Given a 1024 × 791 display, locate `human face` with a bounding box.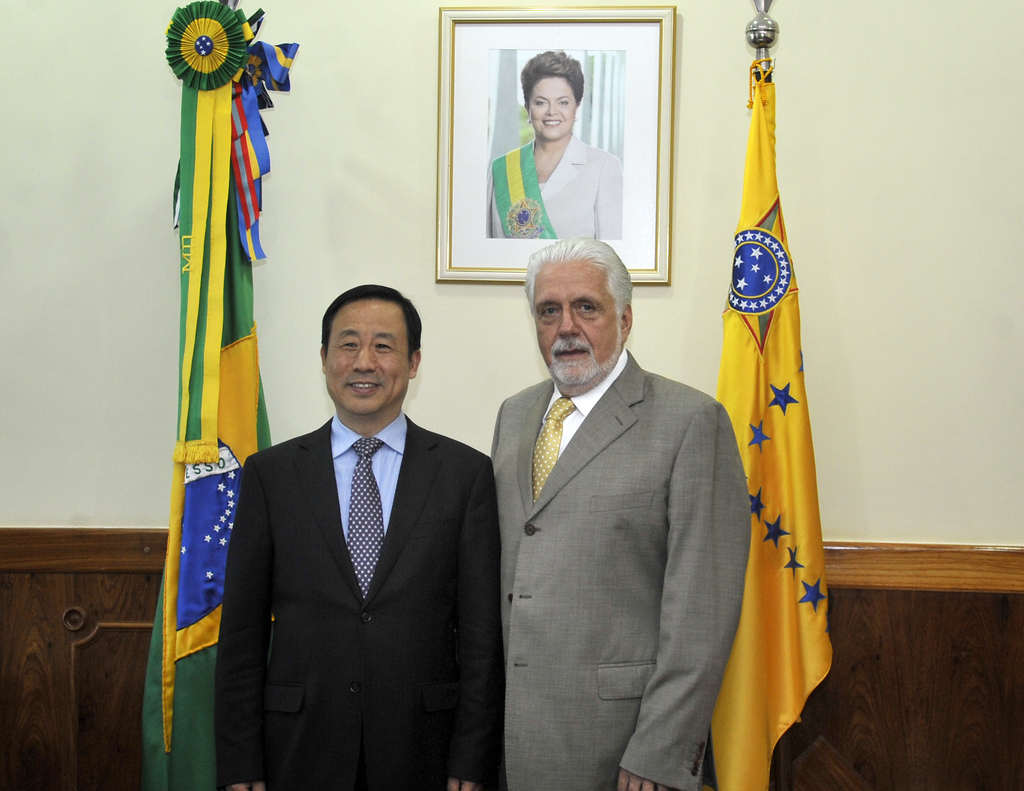
Located: [left=527, top=72, right=579, bottom=134].
